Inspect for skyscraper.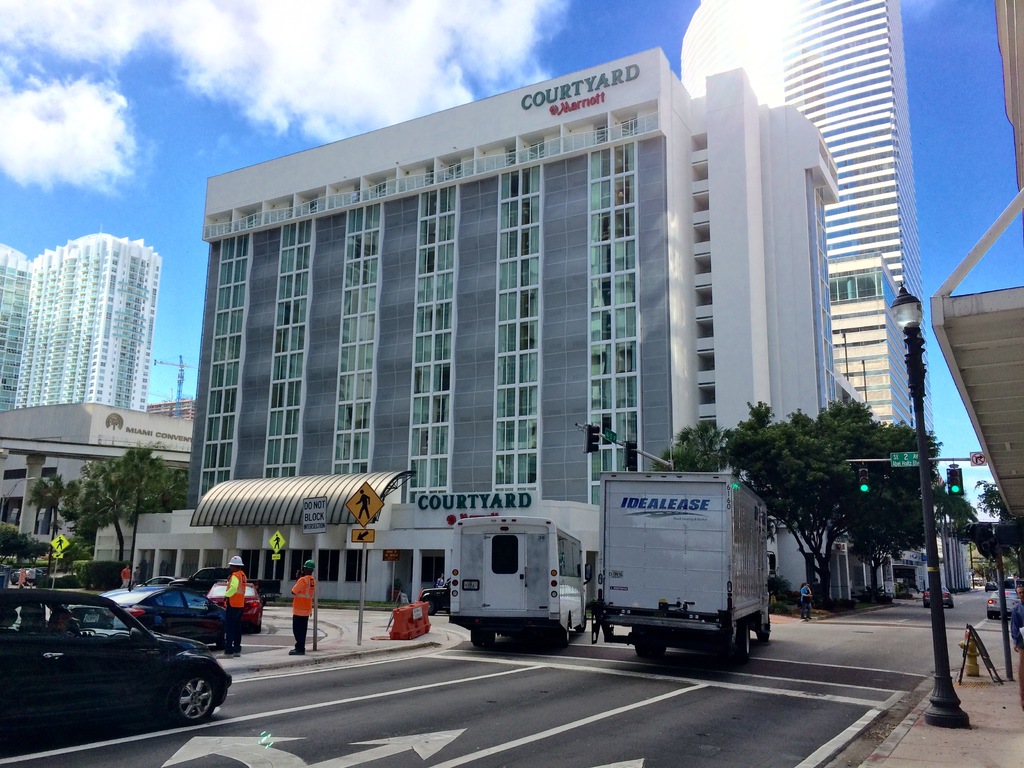
Inspection: rect(0, 243, 29, 408).
